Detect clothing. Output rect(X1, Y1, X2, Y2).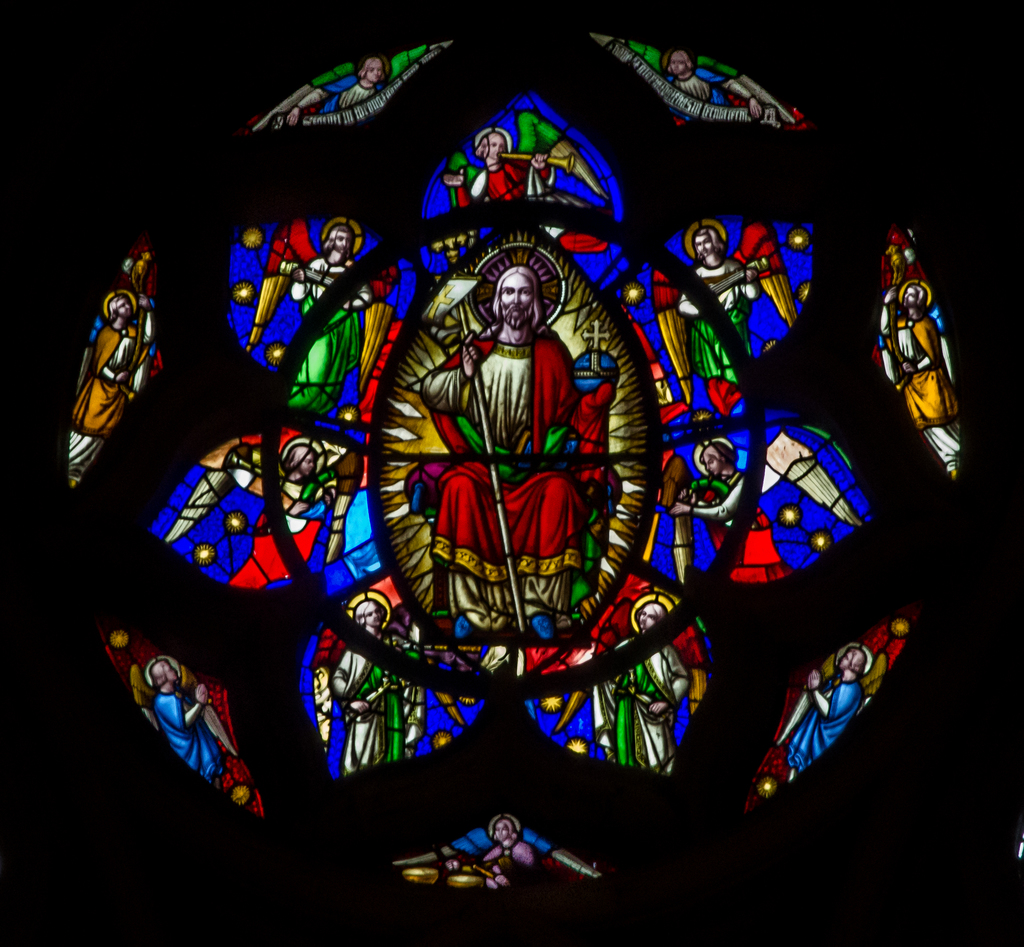
rect(589, 624, 686, 788).
